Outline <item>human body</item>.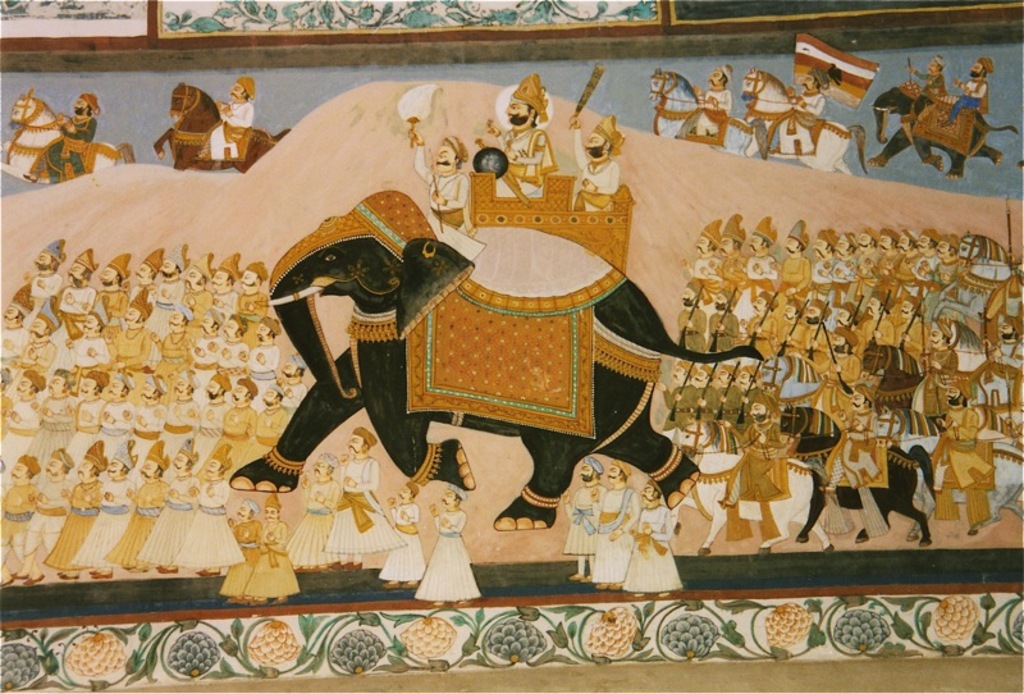
Outline: BBox(138, 382, 166, 461).
